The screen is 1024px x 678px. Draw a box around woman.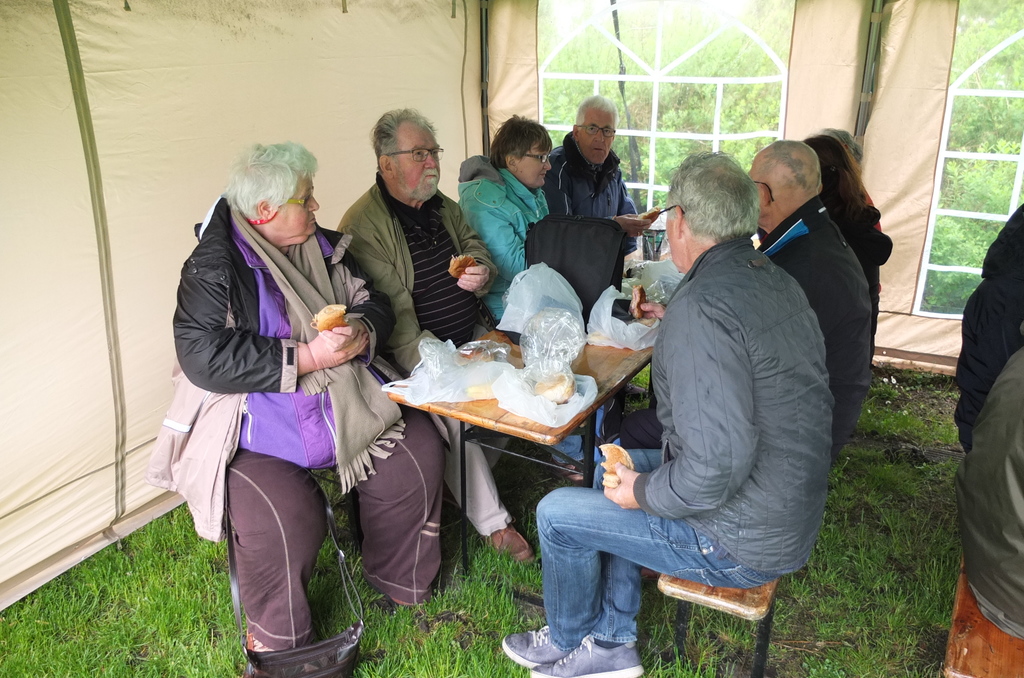
bbox=(188, 143, 399, 637).
